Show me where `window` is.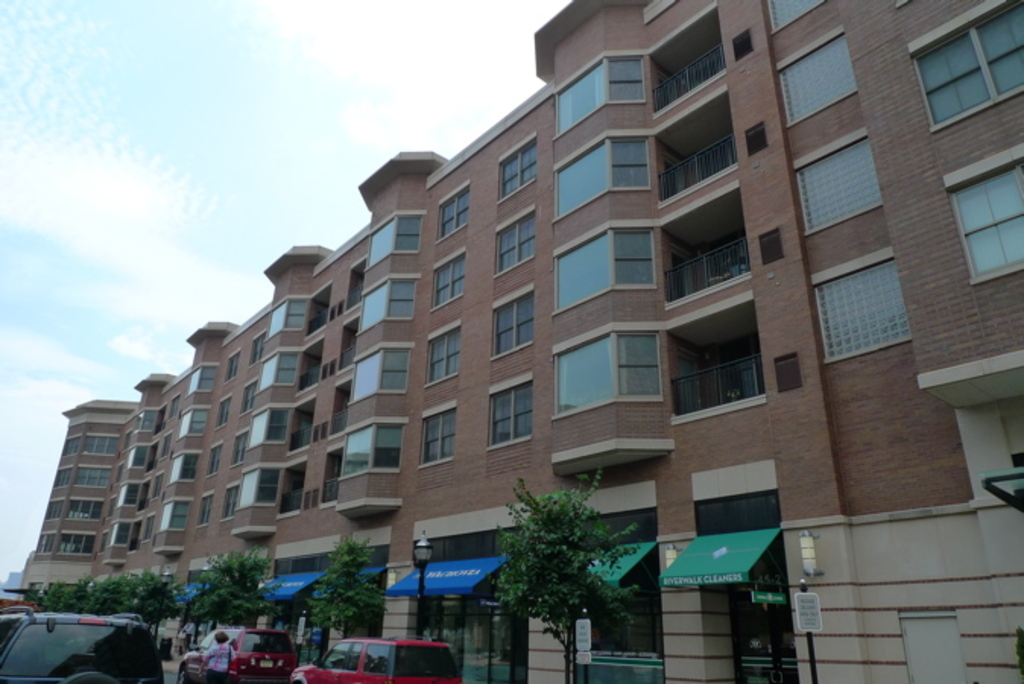
`window` is at (x1=76, y1=465, x2=111, y2=486).
